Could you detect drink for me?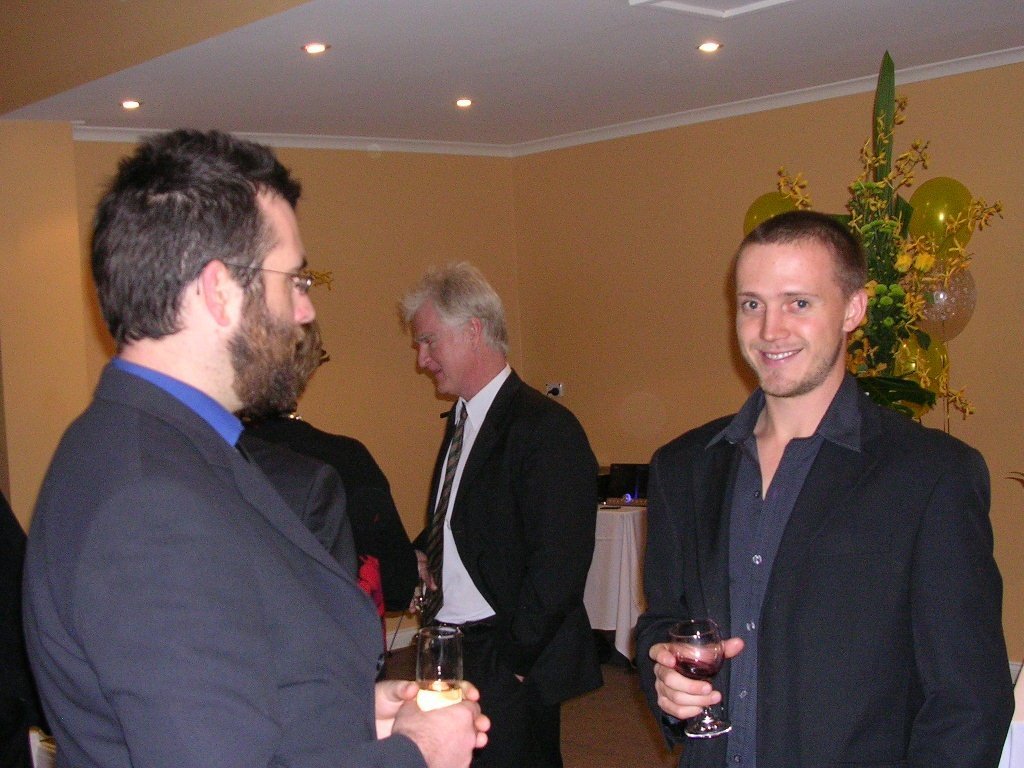
Detection result: select_region(417, 683, 463, 712).
